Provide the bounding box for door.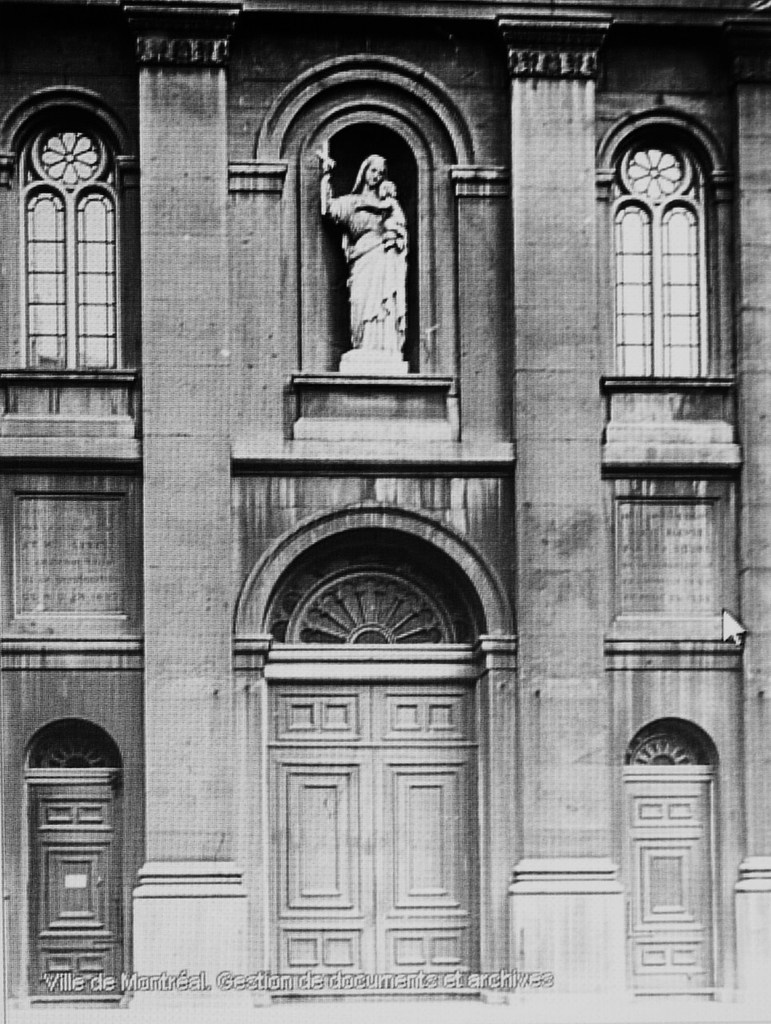
pyautogui.locateOnScreen(618, 776, 717, 990).
